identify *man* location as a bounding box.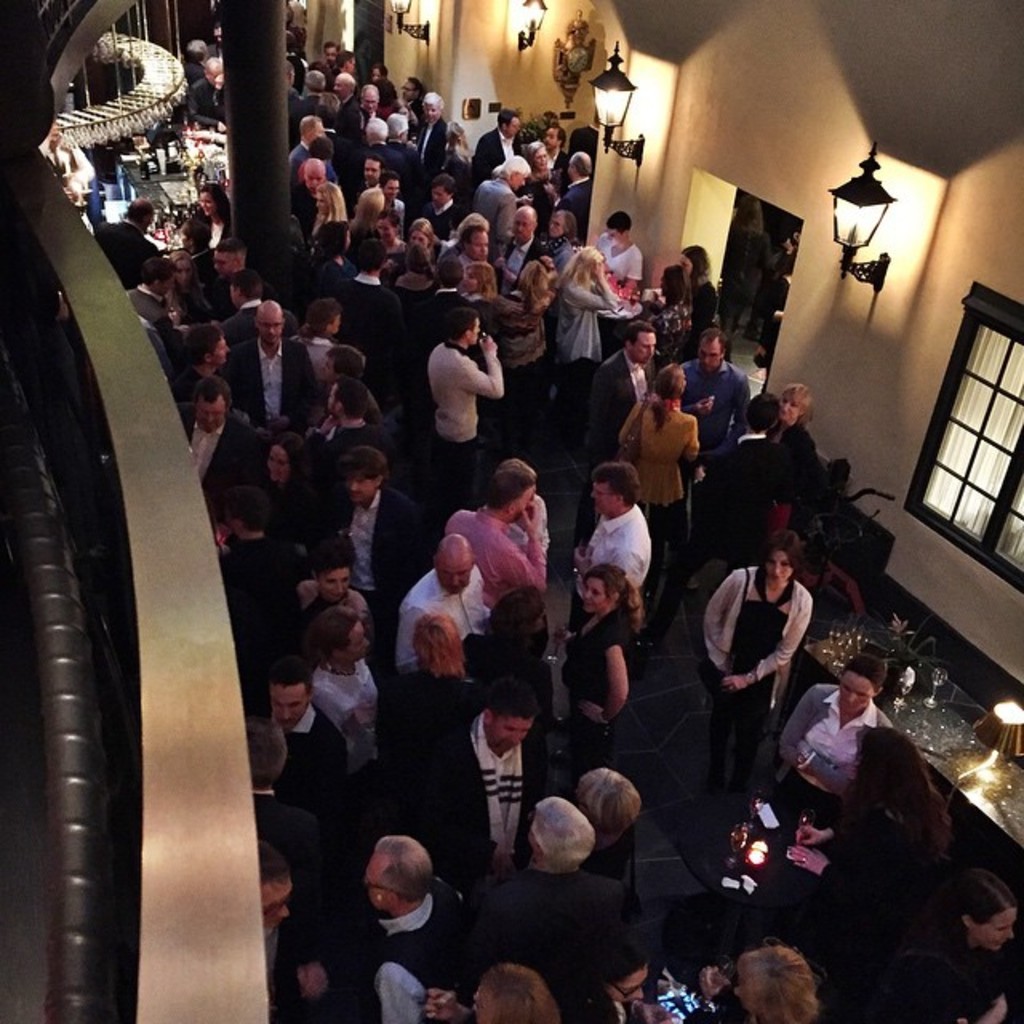
[350, 442, 429, 624].
